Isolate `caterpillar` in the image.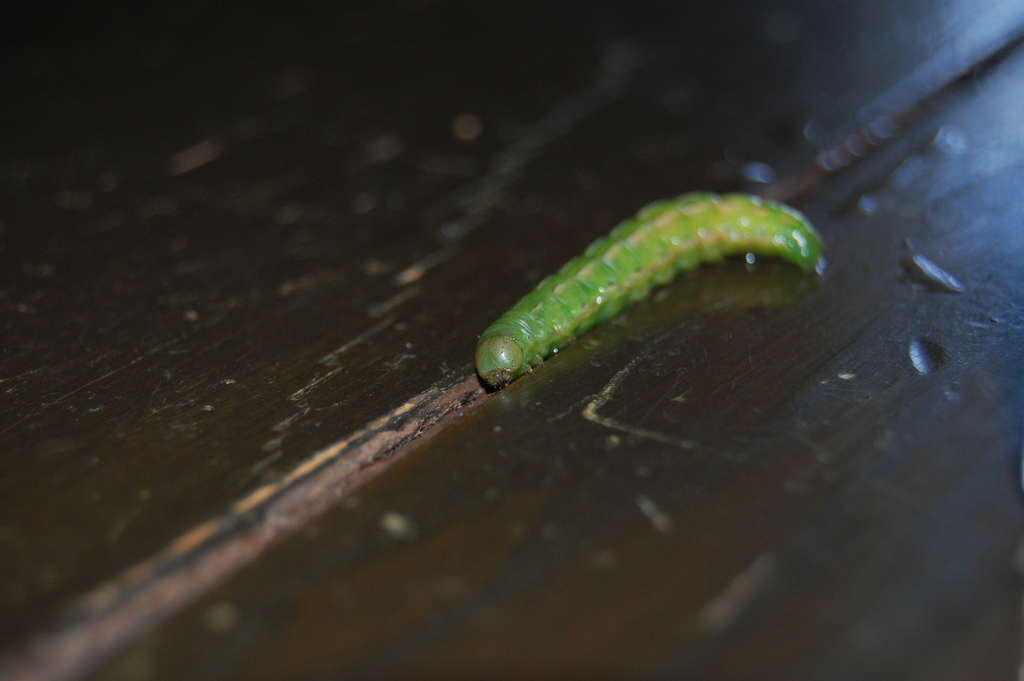
Isolated region: box=[476, 192, 827, 391].
